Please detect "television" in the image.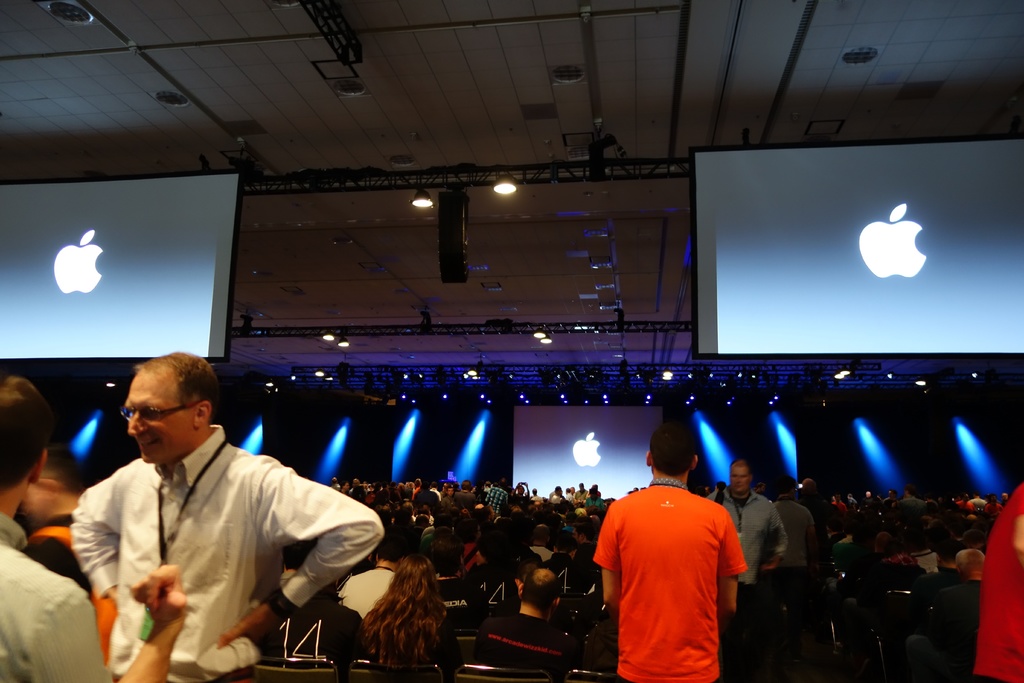
[506, 402, 662, 491].
